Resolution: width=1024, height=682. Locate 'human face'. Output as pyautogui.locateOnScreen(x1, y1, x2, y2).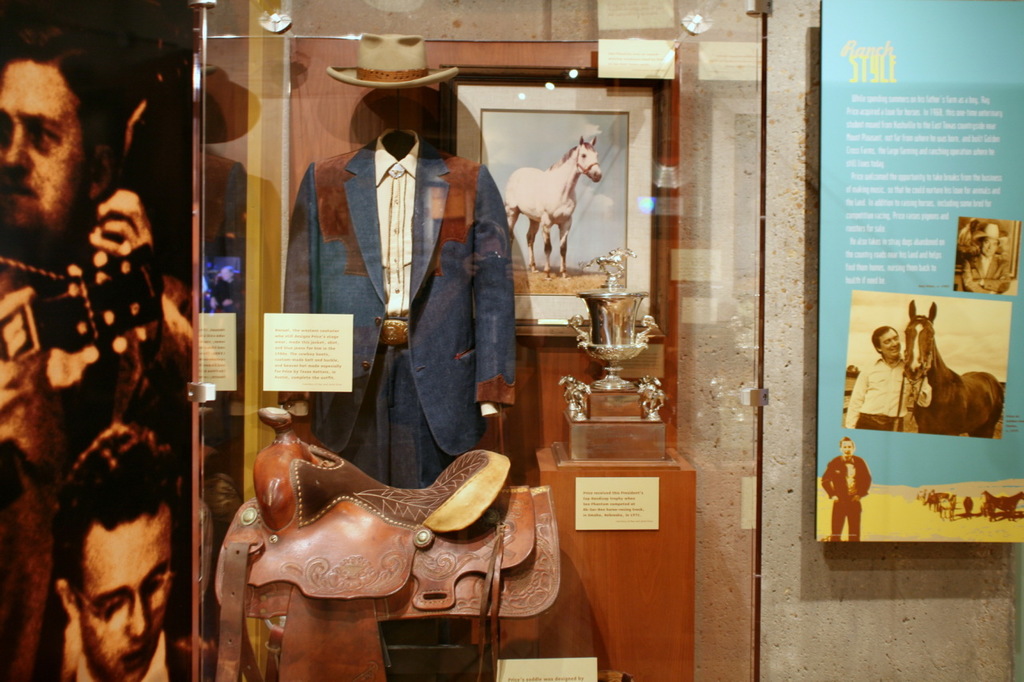
pyautogui.locateOnScreen(1, 65, 68, 239).
